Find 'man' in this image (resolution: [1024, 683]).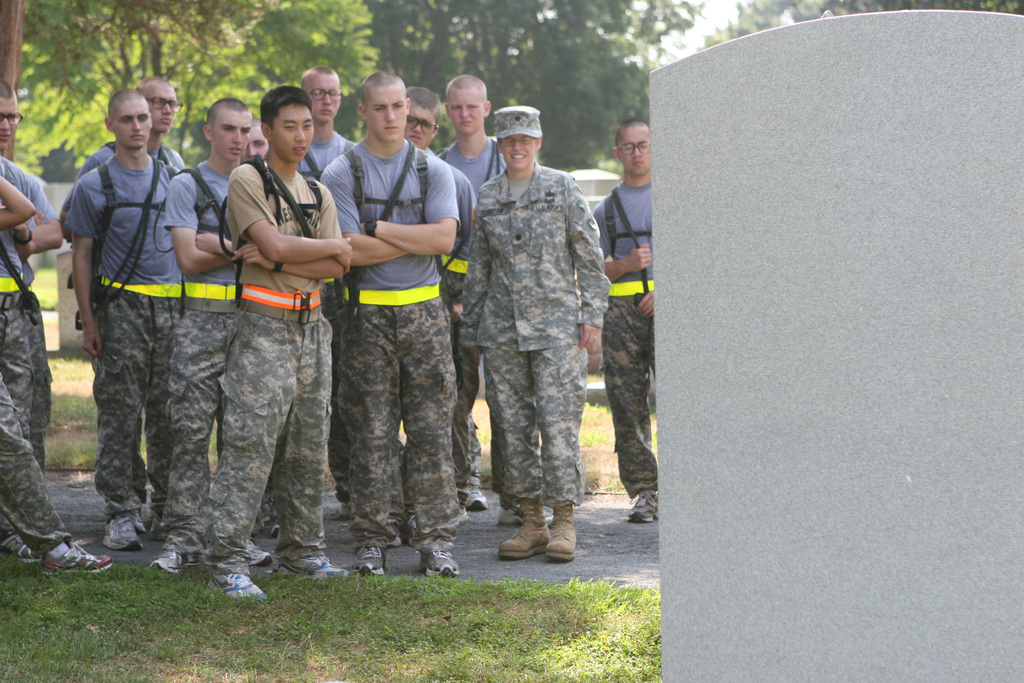
region(69, 74, 194, 541).
